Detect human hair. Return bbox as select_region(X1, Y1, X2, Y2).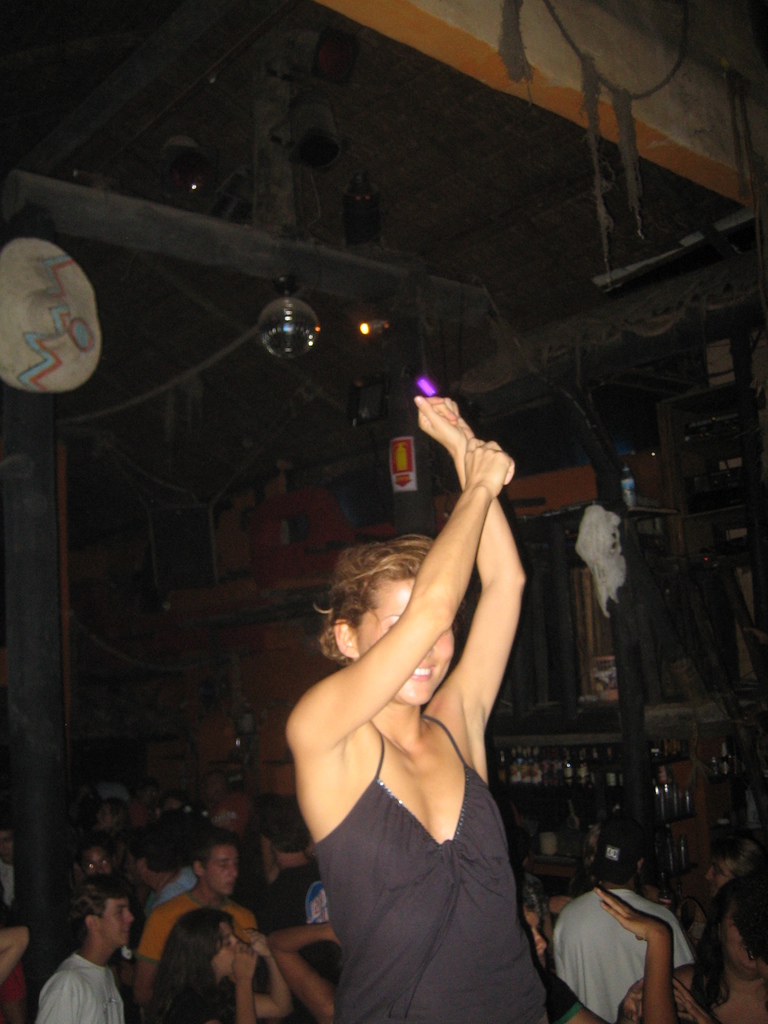
select_region(692, 874, 767, 1011).
